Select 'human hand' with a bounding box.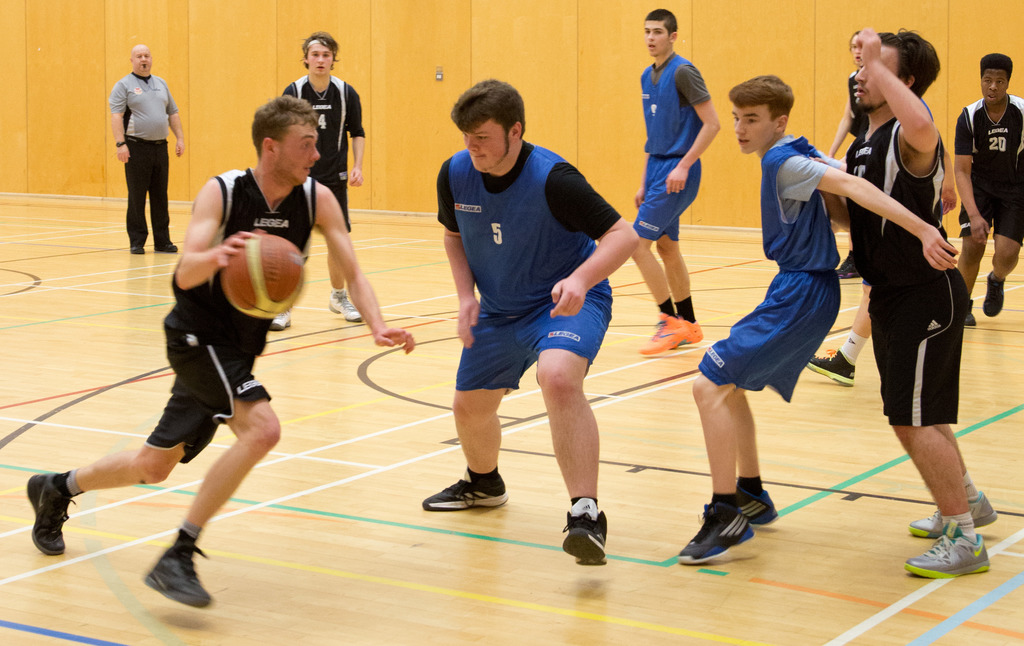
{"left": 935, "top": 181, "right": 959, "bottom": 215}.
